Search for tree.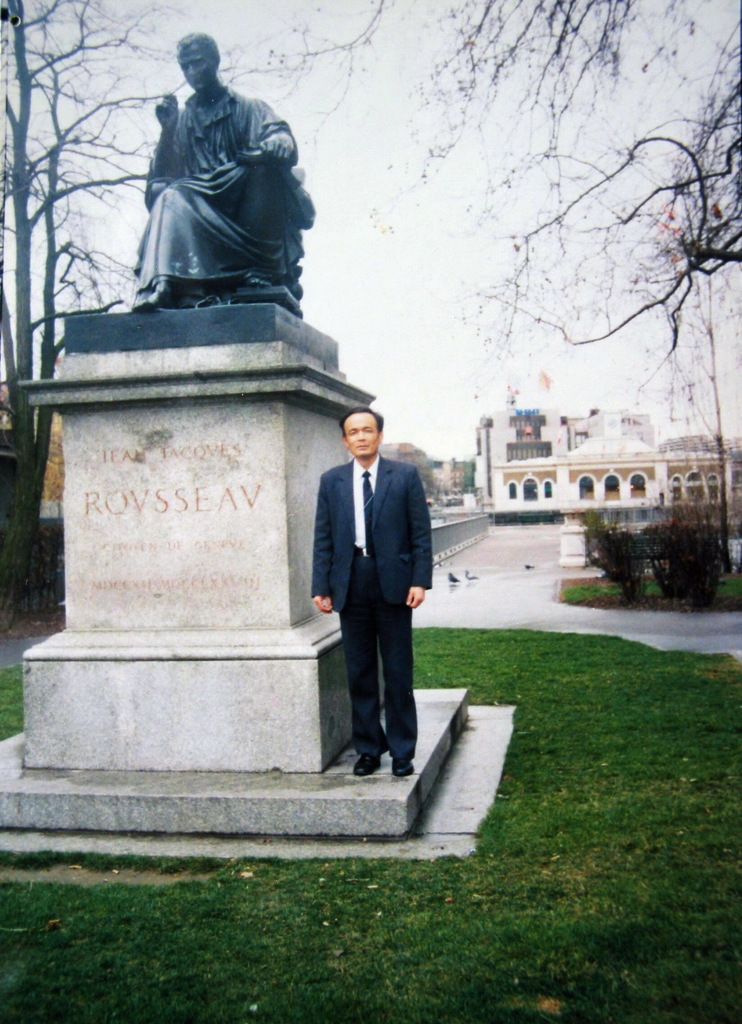
Found at [684, 265, 738, 567].
